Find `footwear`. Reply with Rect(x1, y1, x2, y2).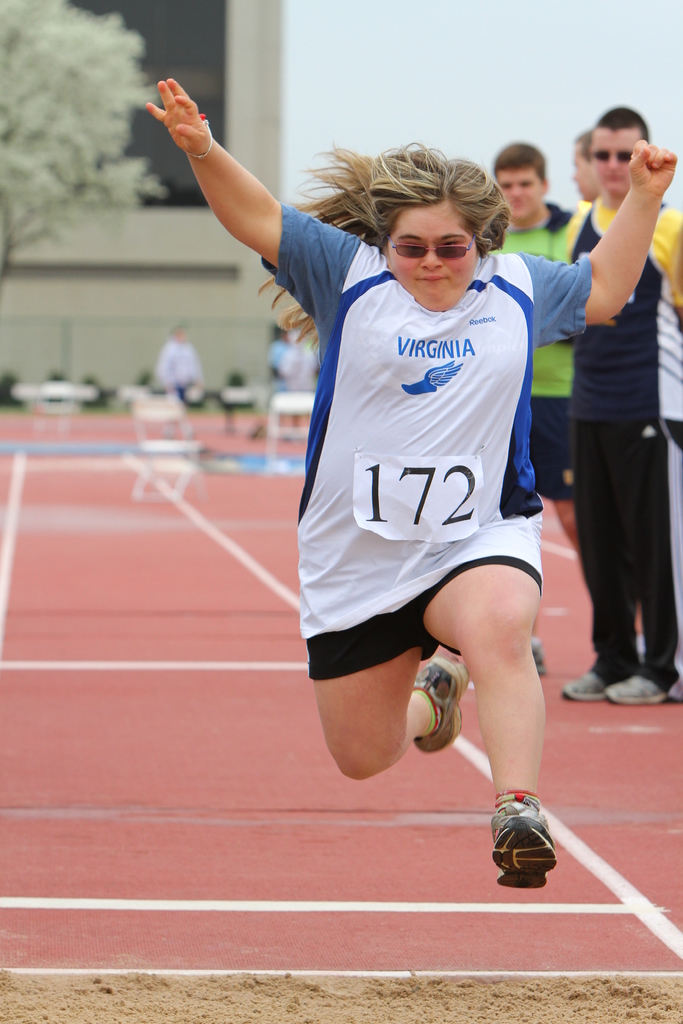
Rect(489, 803, 562, 898).
